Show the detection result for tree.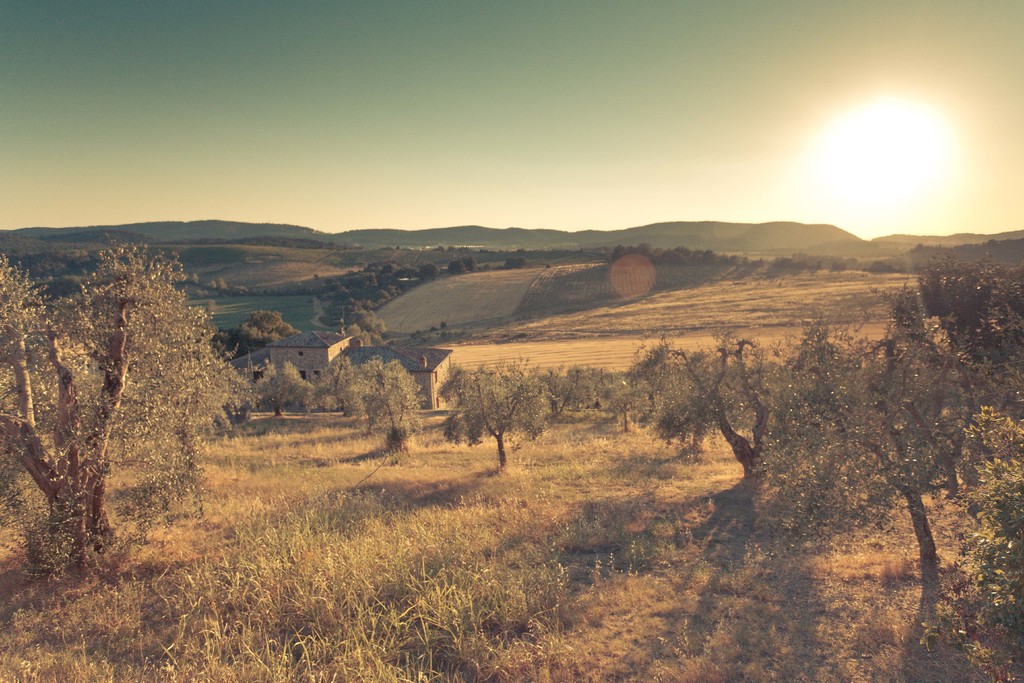
locate(24, 219, 248, 557).
